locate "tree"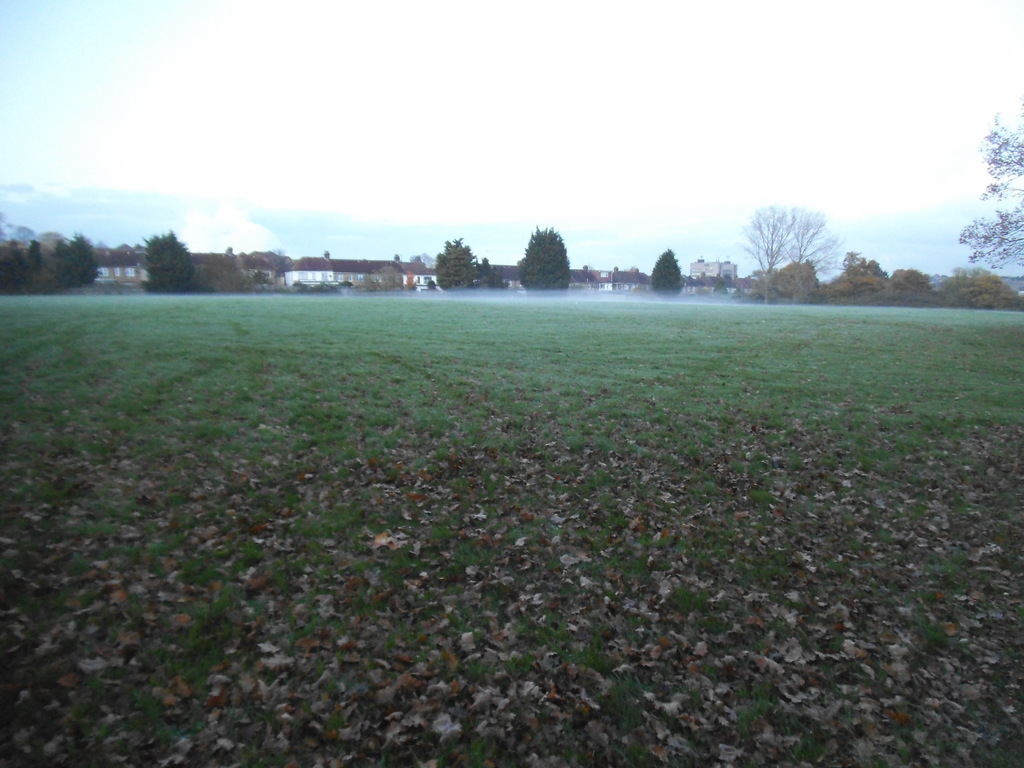
[left=435, top=239, right=477, bottom=291]
